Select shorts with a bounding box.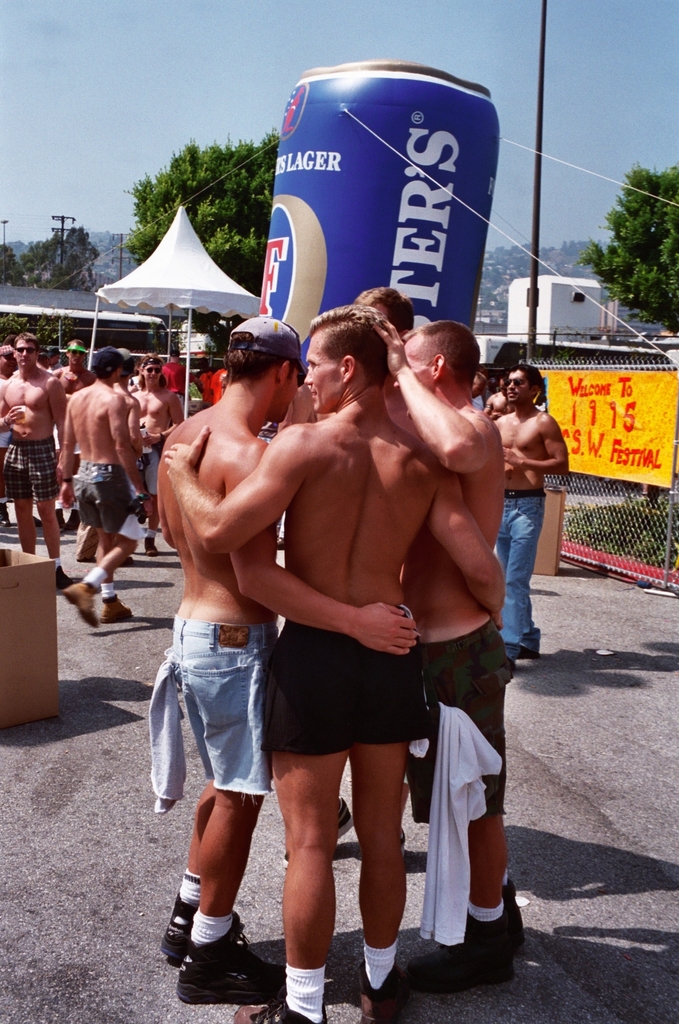
x1=169, y1=617, x2=272, y2=796.
